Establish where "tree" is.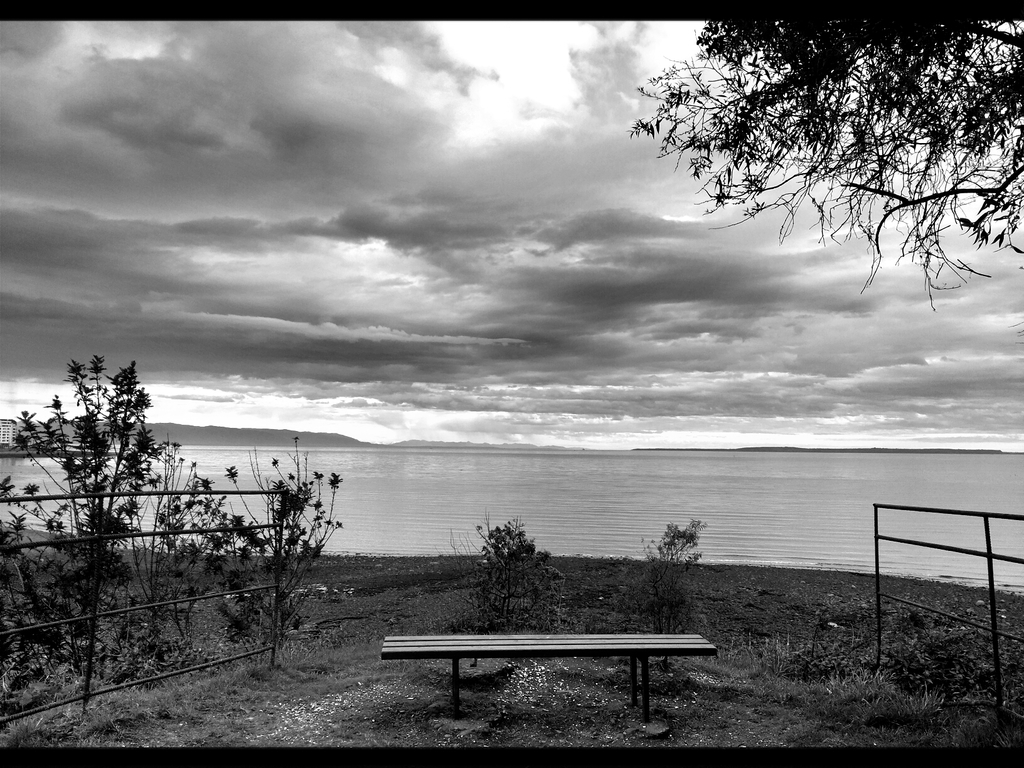
Established at rect(0, 355, 198, 740).
